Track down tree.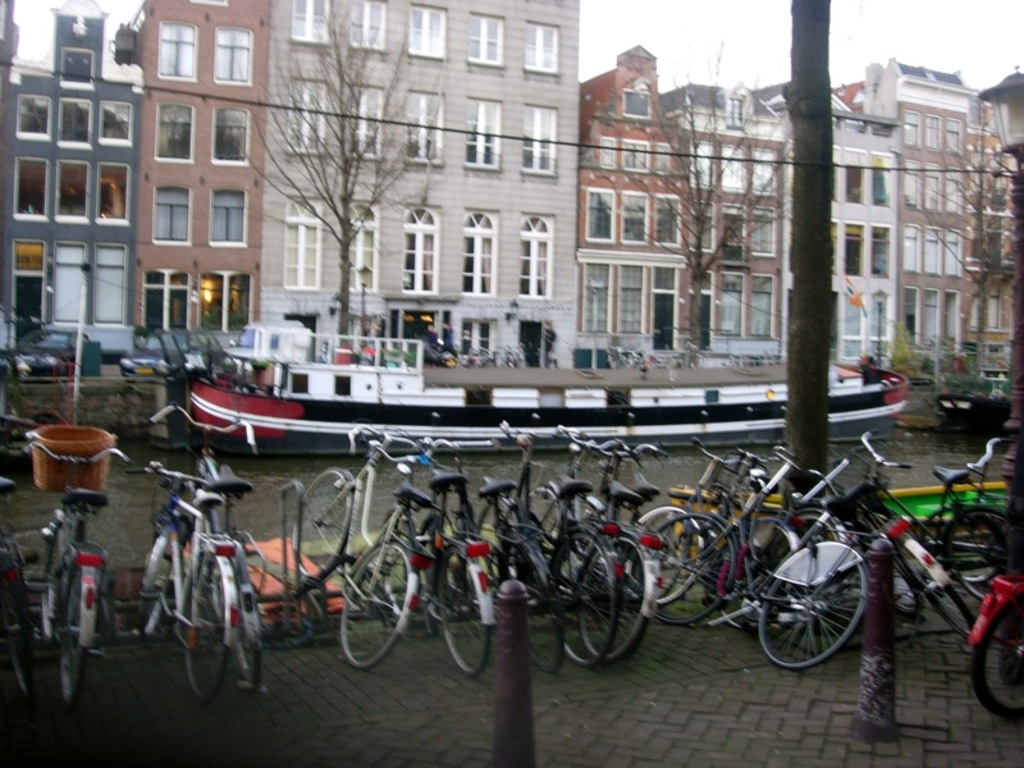
Tracked to (911, 84, 1014, 378).
